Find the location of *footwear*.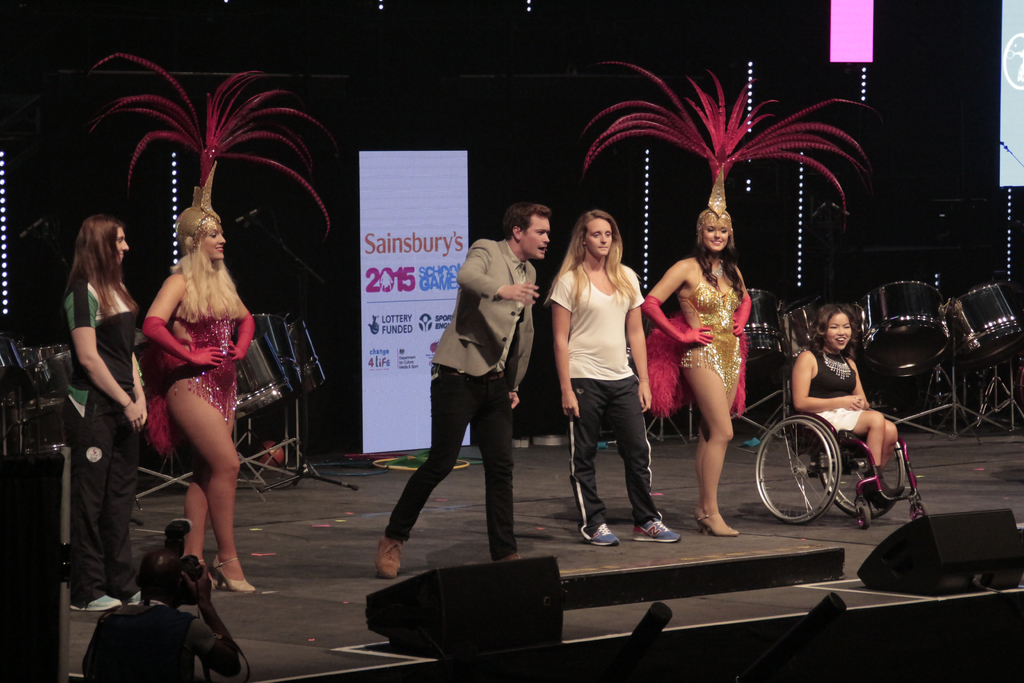
Location: 586,523,617,549.
